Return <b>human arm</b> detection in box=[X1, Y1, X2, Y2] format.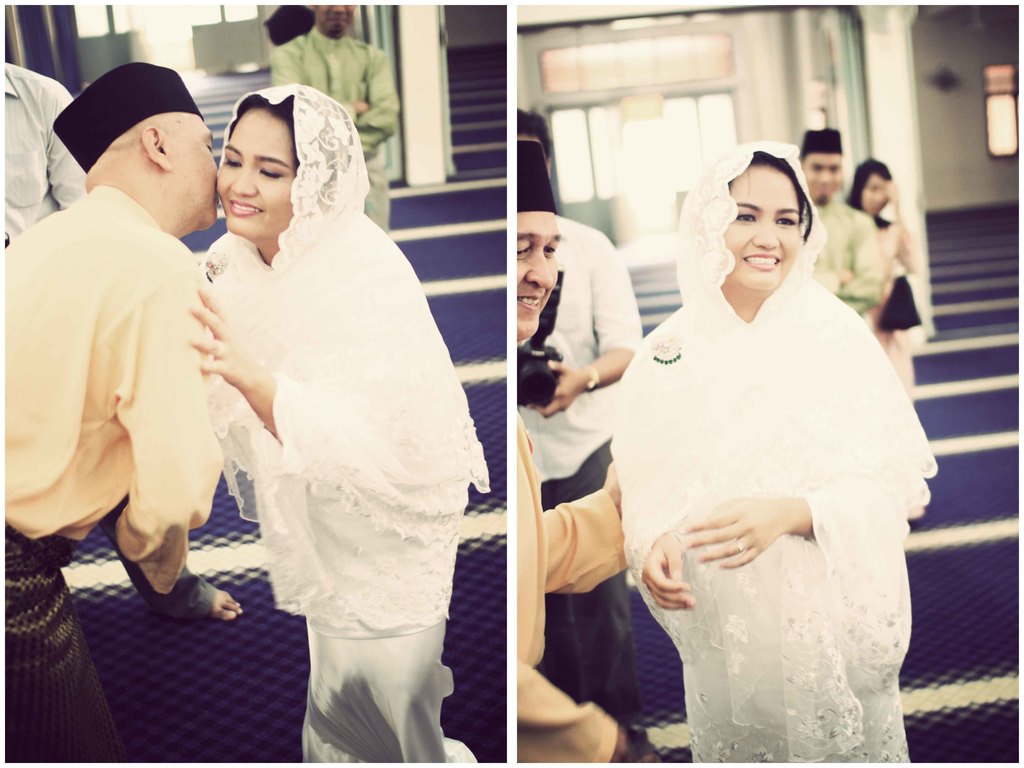
box=[108, 268, 232, 606].
